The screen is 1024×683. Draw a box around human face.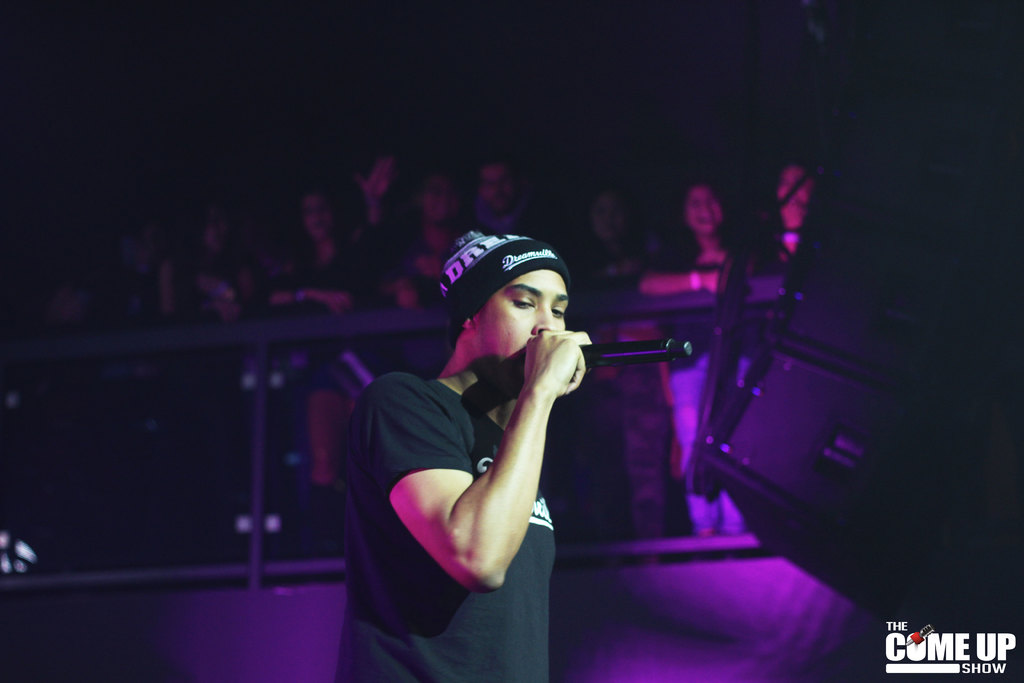
left=780, top=168, right=810, bottom=217.
